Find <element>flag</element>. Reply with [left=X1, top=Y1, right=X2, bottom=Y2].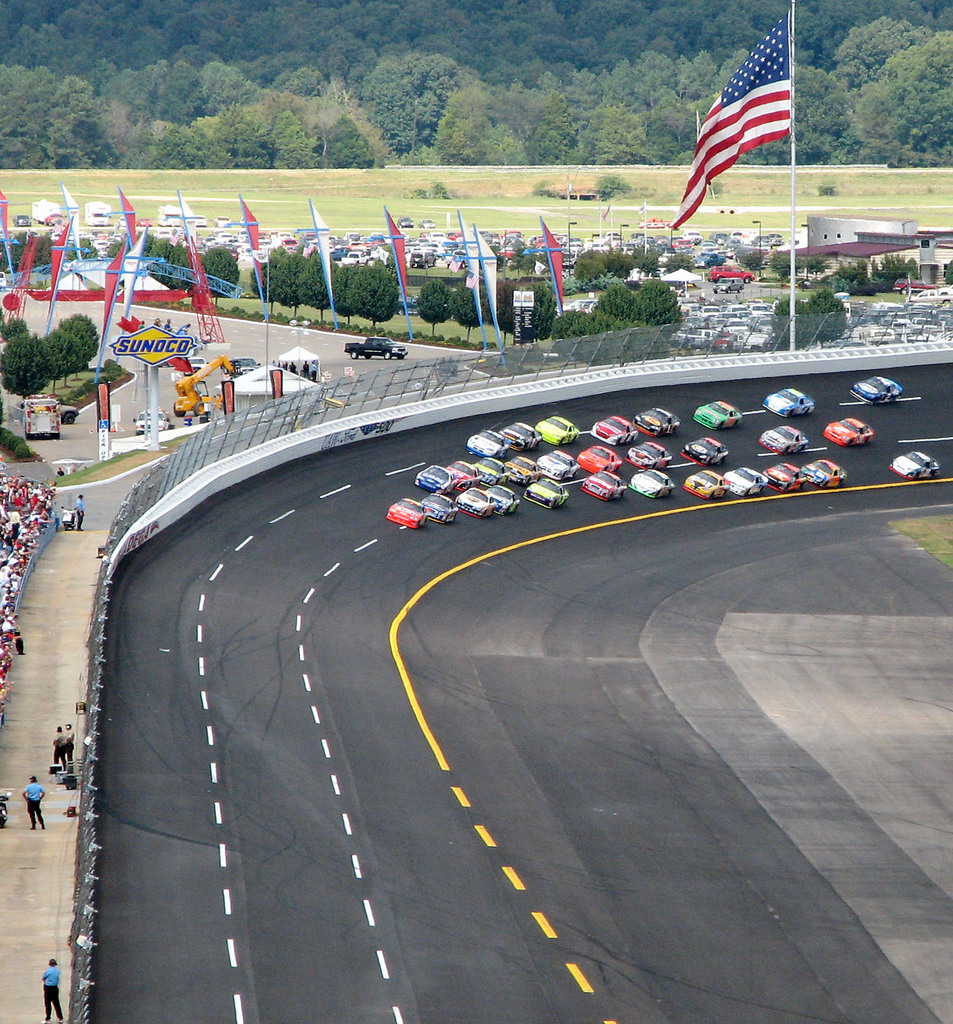
[left=65, top=188, right=83, bottom=246].
